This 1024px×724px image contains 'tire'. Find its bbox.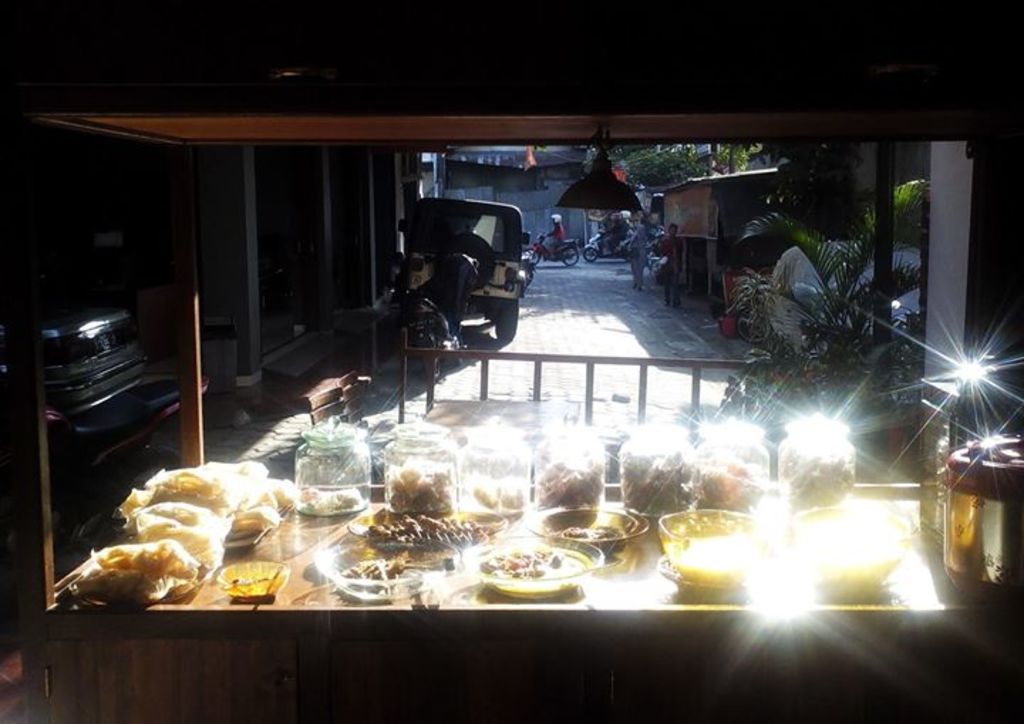
l=562, t=245, r=580, b=265.
